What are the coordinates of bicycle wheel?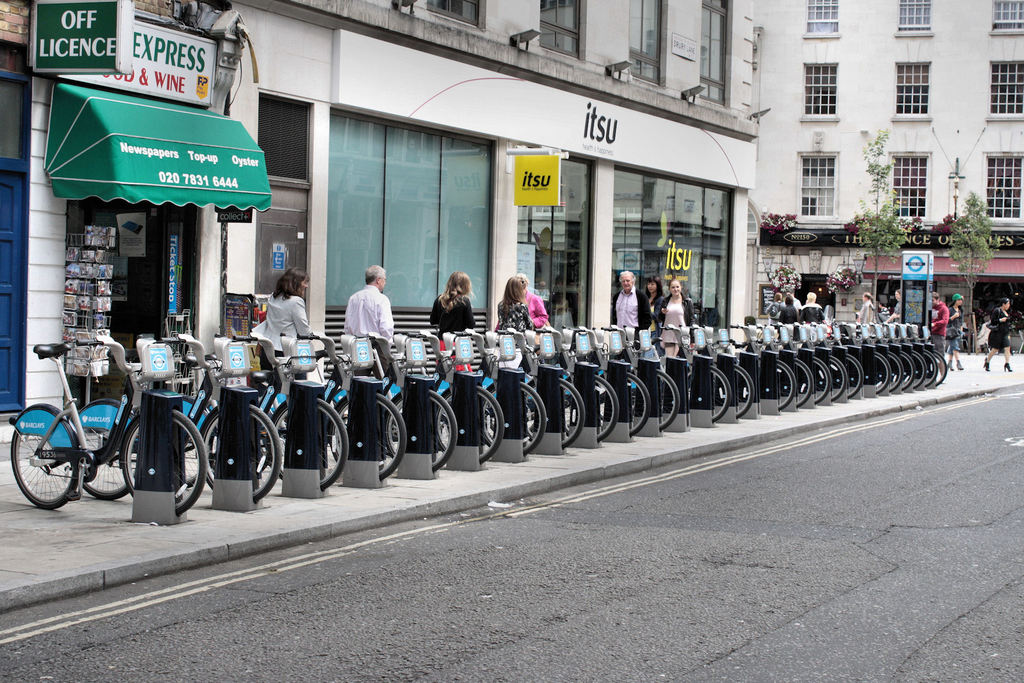
detection(184, 391, 211, 429).
